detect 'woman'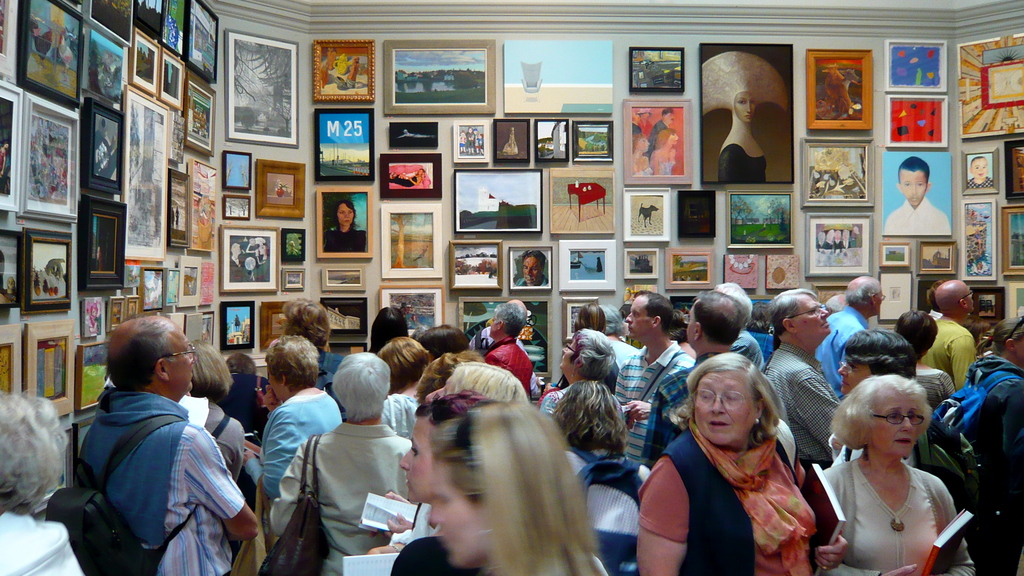
detection(236, 339, 342, 503)
